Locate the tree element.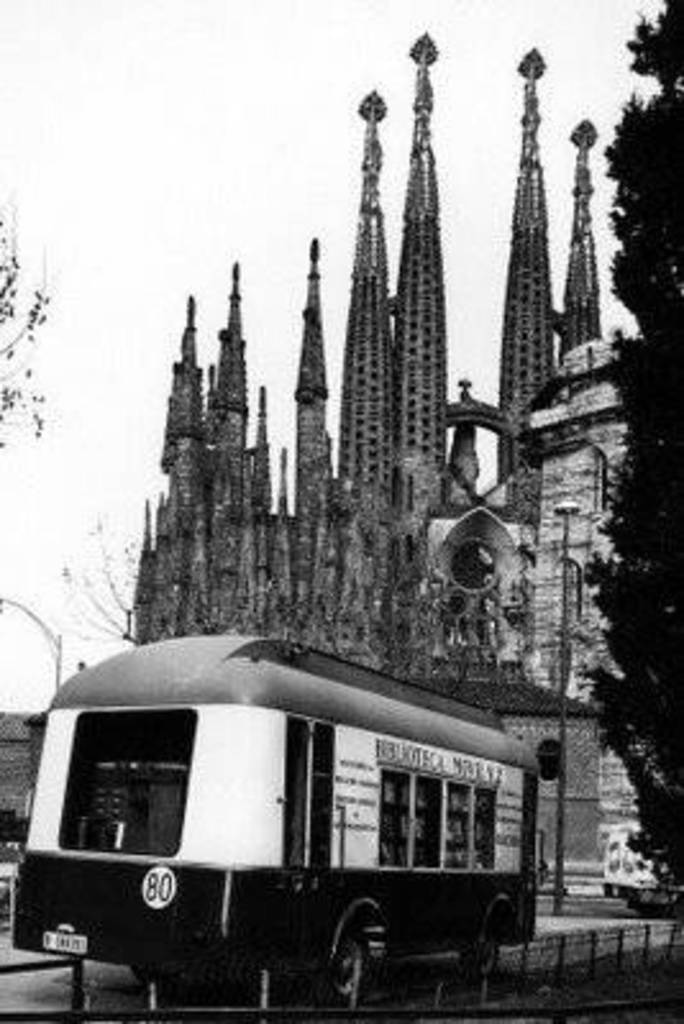
Element bbox: bbox=(0, 200, 54, 458).
